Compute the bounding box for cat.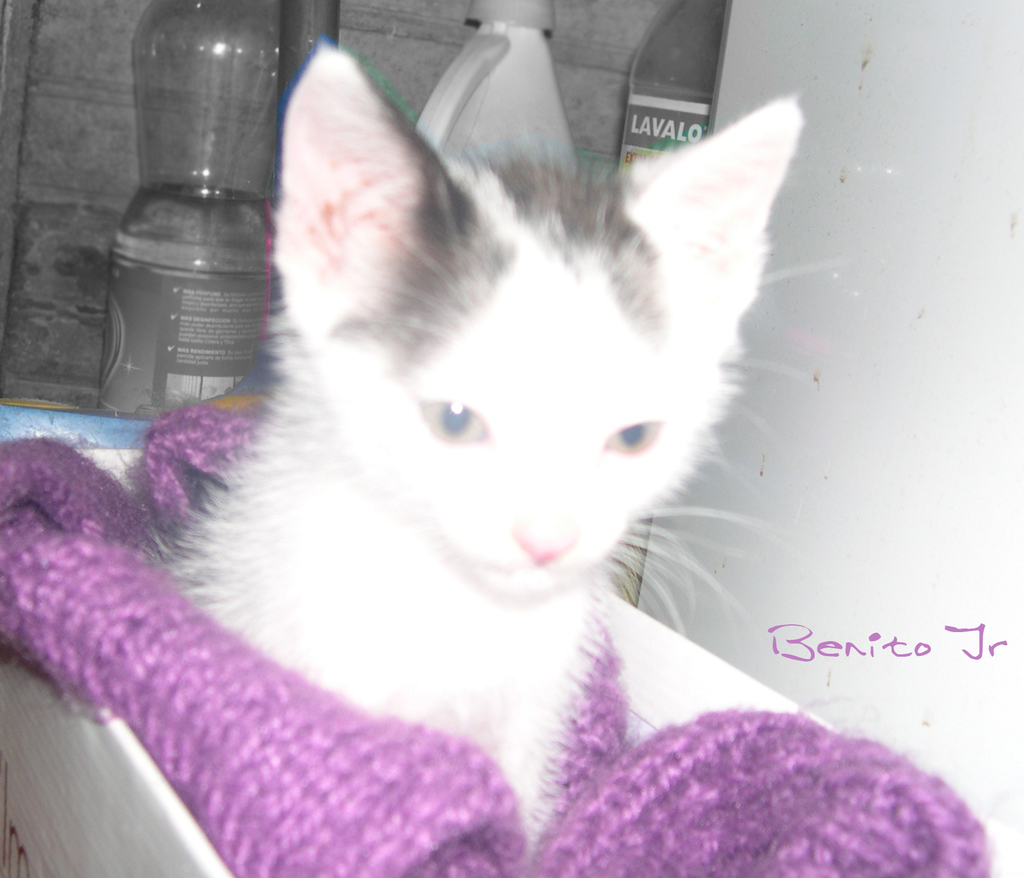
(x1=91, y1=22, x2=808, y2=823).
